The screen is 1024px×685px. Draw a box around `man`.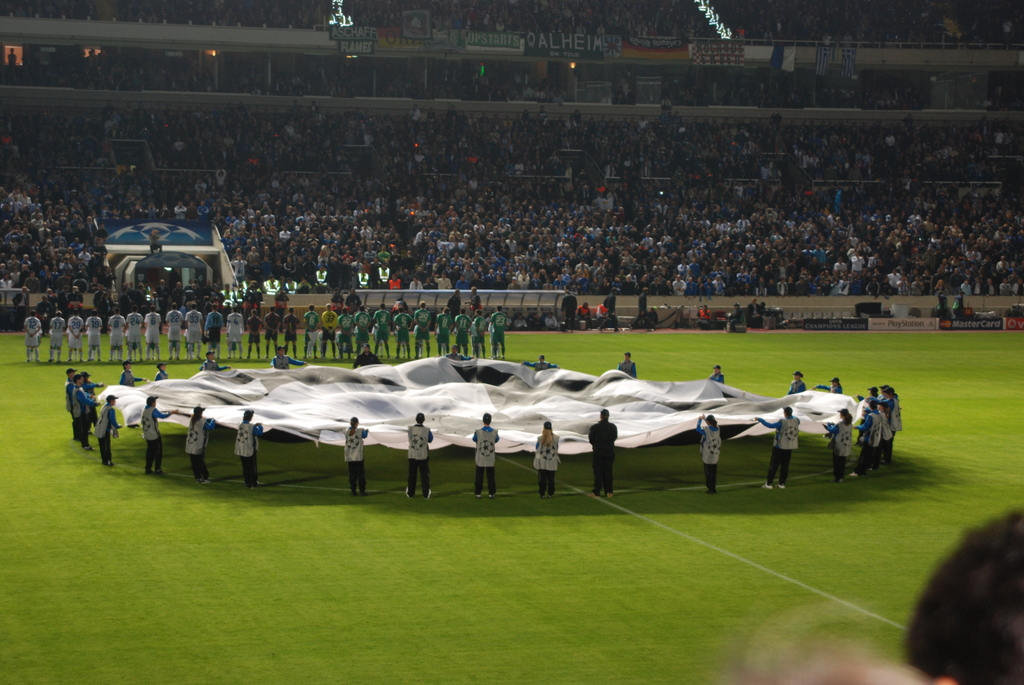
crop(909, 274, 922, 300).
